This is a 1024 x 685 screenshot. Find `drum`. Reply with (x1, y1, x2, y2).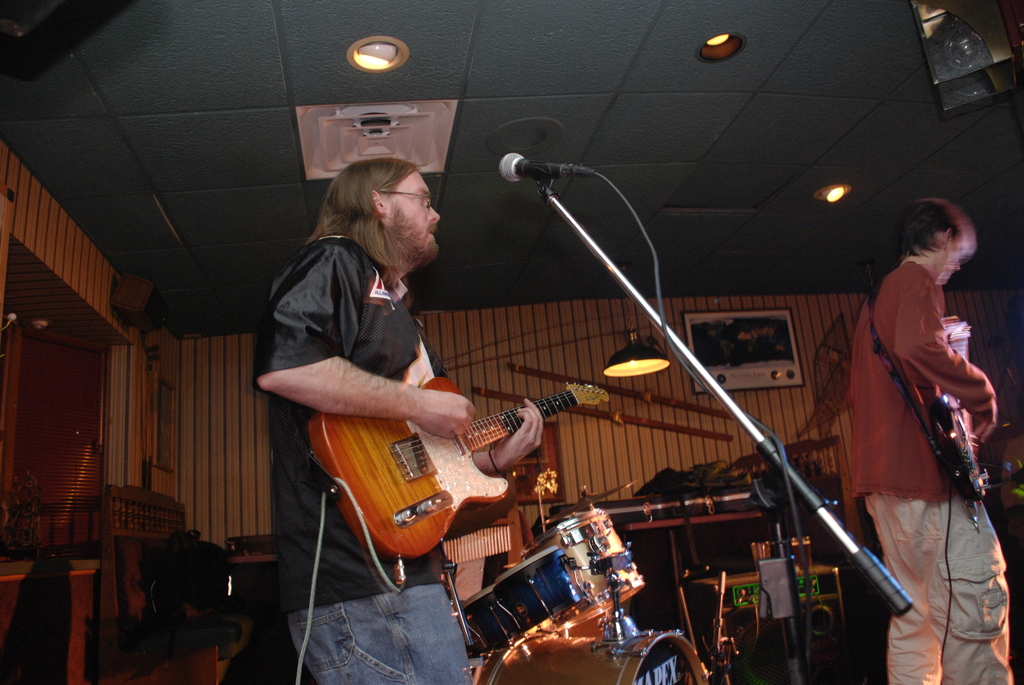
(458, 549, 584, 659).
